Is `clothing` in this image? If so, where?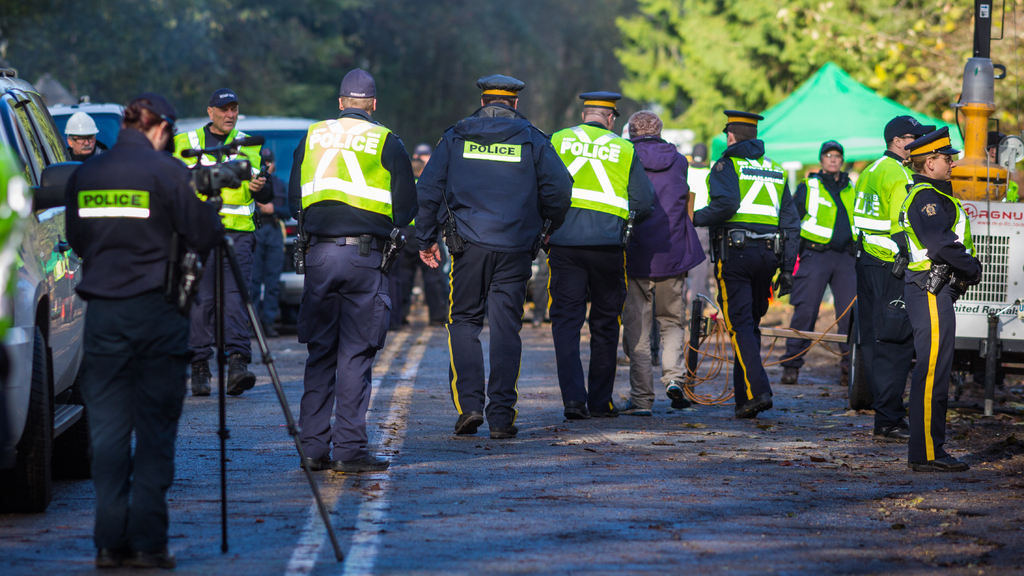
Yes, at left=250, top=174, right=293, bottom=333.
